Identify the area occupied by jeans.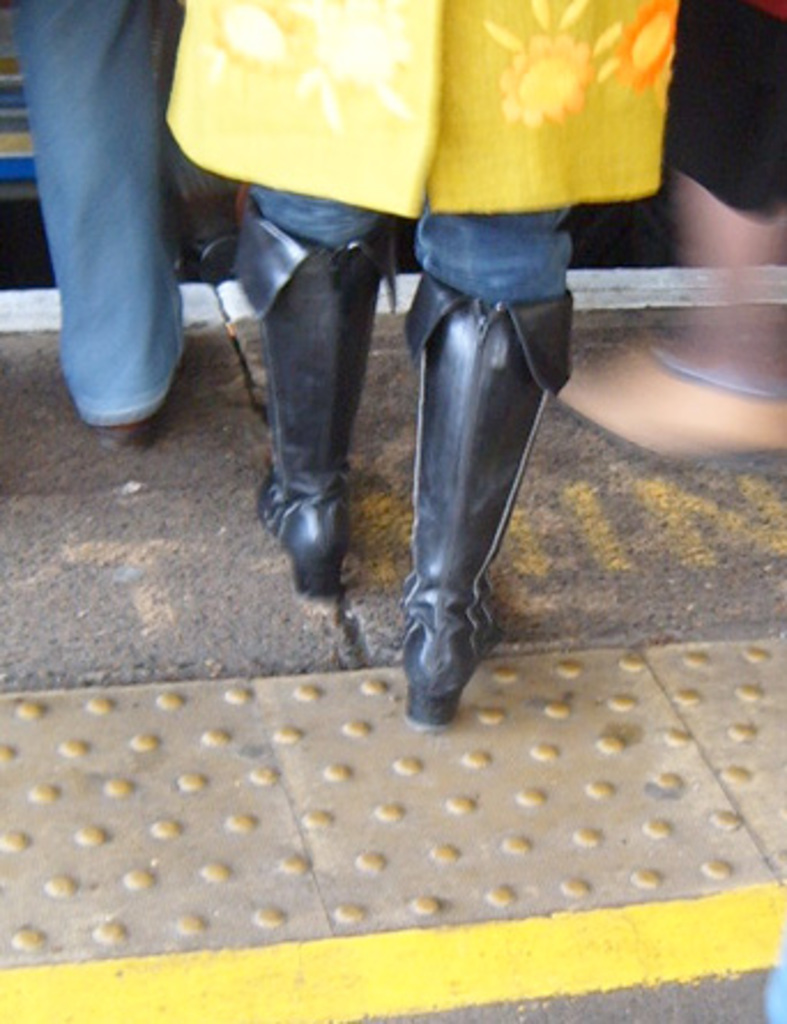
Area: box=[255, 189, 580, 297].
